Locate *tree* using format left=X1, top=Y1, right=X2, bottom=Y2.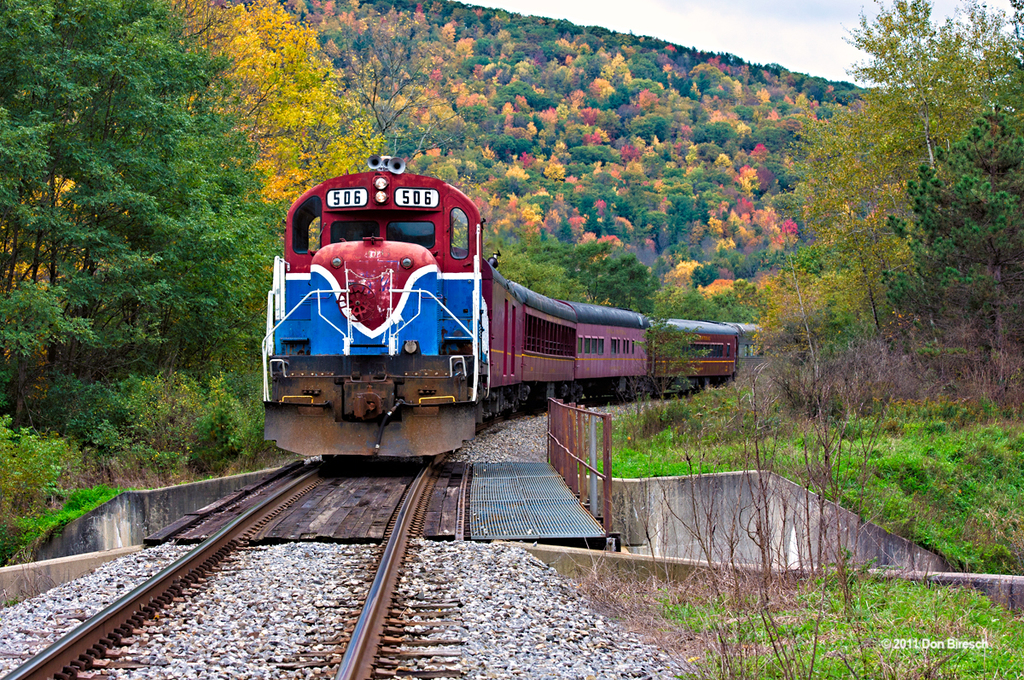
left=504, top=226, right=588, bottom=315.
